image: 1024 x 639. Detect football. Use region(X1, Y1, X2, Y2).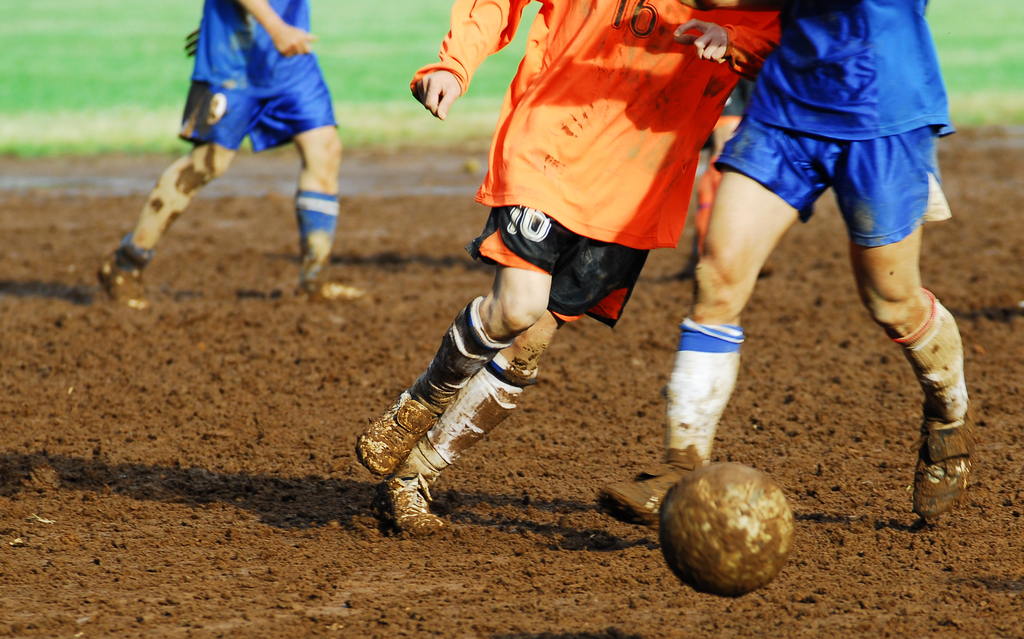
region(658, 460, 793, 597).
